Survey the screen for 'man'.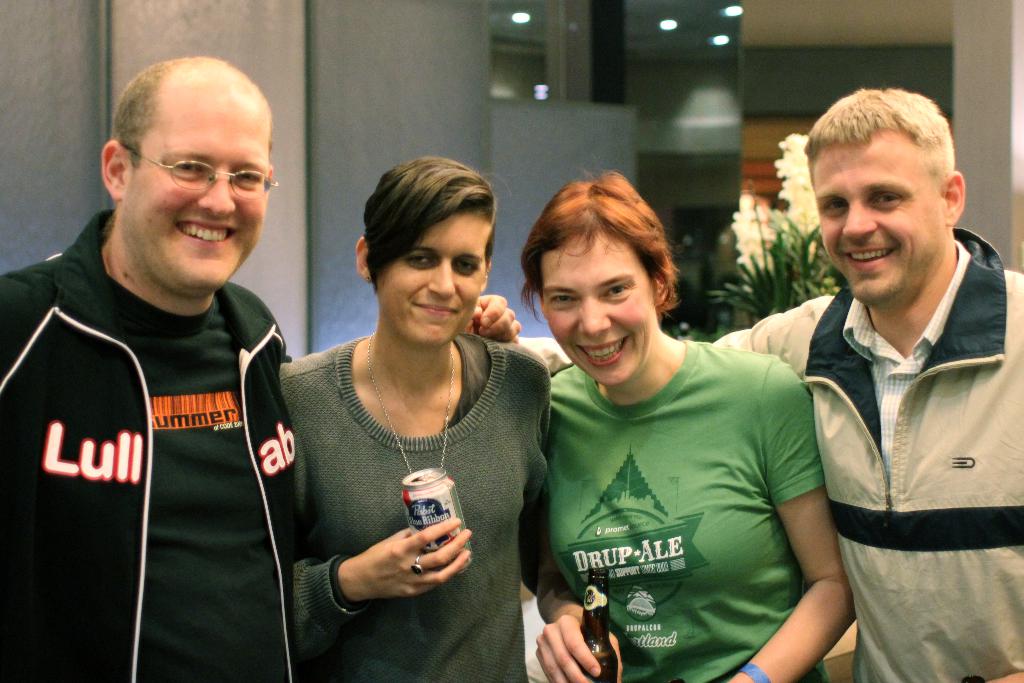
Survey found: locate(520, 83, 1023, 682).
